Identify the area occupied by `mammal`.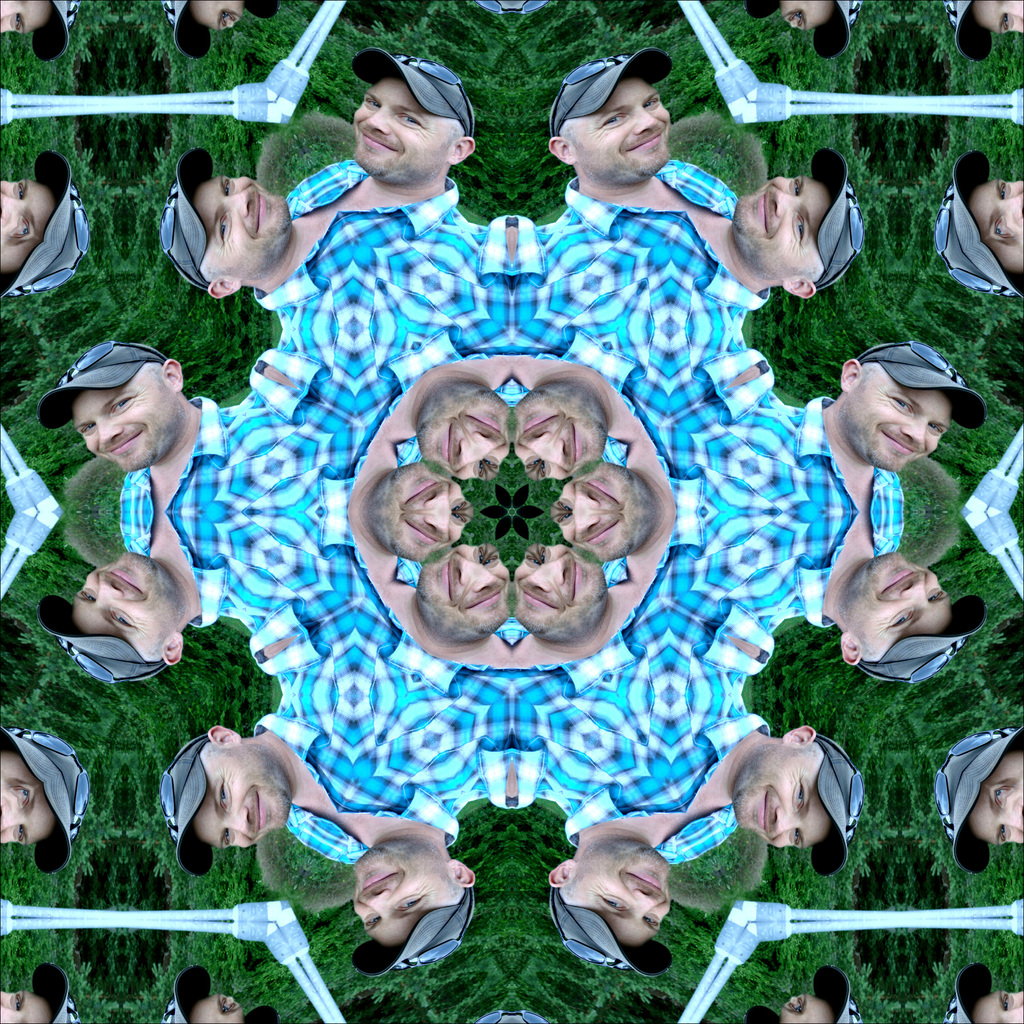
Area: left=0, top=0, right=70, bottom=69.
